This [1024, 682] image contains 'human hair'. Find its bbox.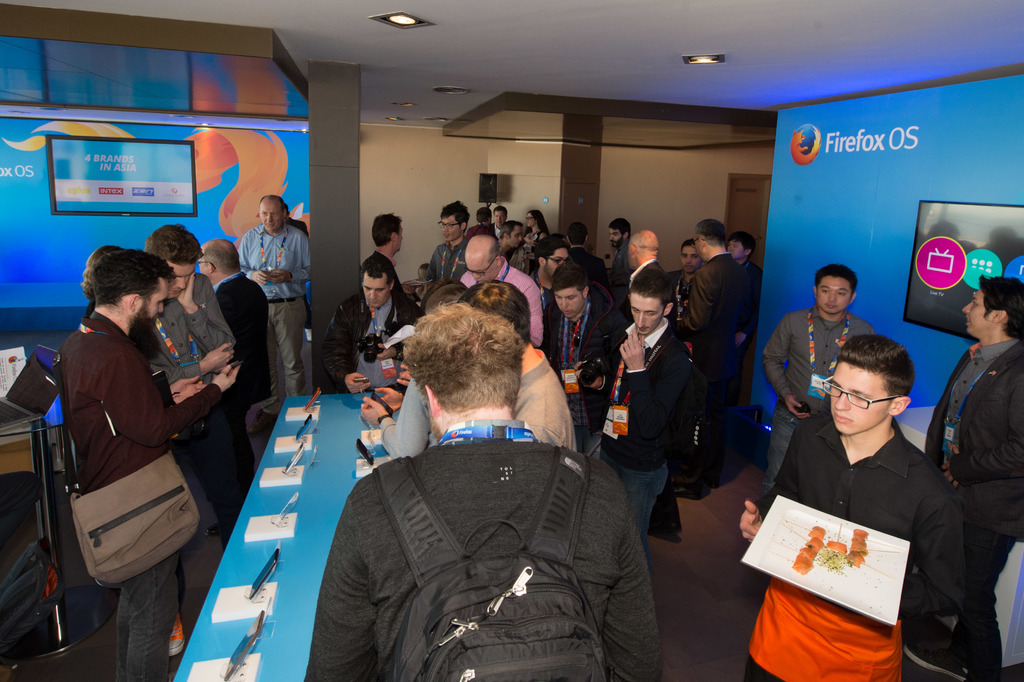
(532,235,566,262).
